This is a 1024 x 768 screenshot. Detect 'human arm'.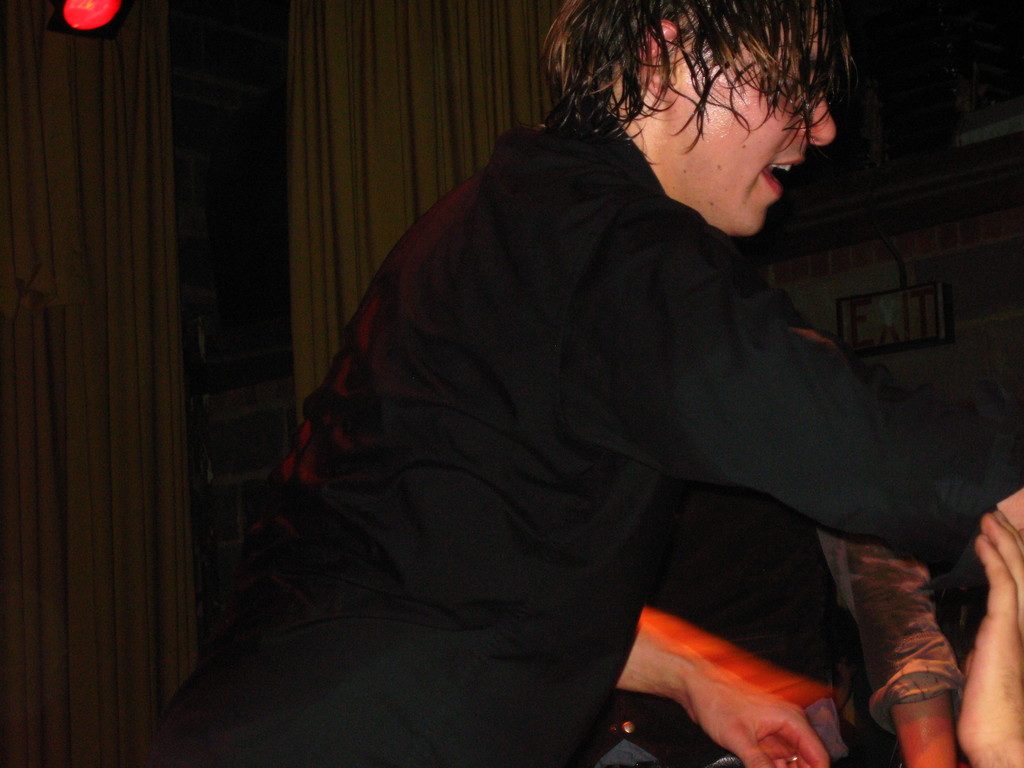
[602,616,831,767].
